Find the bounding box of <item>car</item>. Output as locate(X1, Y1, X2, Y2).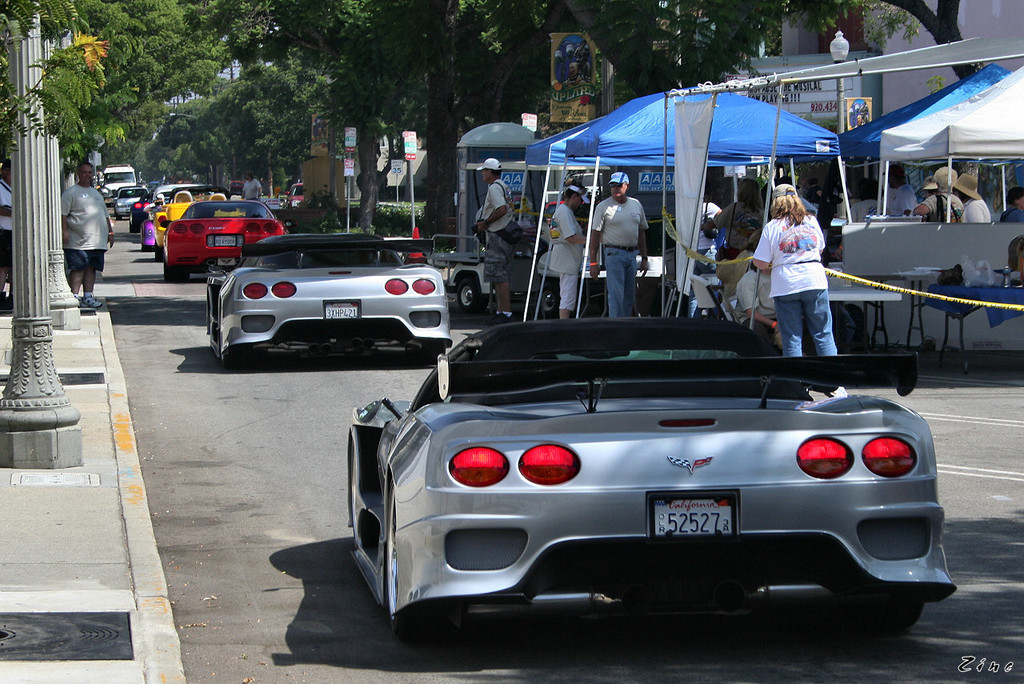
locate(204, 228, 450, 369).
